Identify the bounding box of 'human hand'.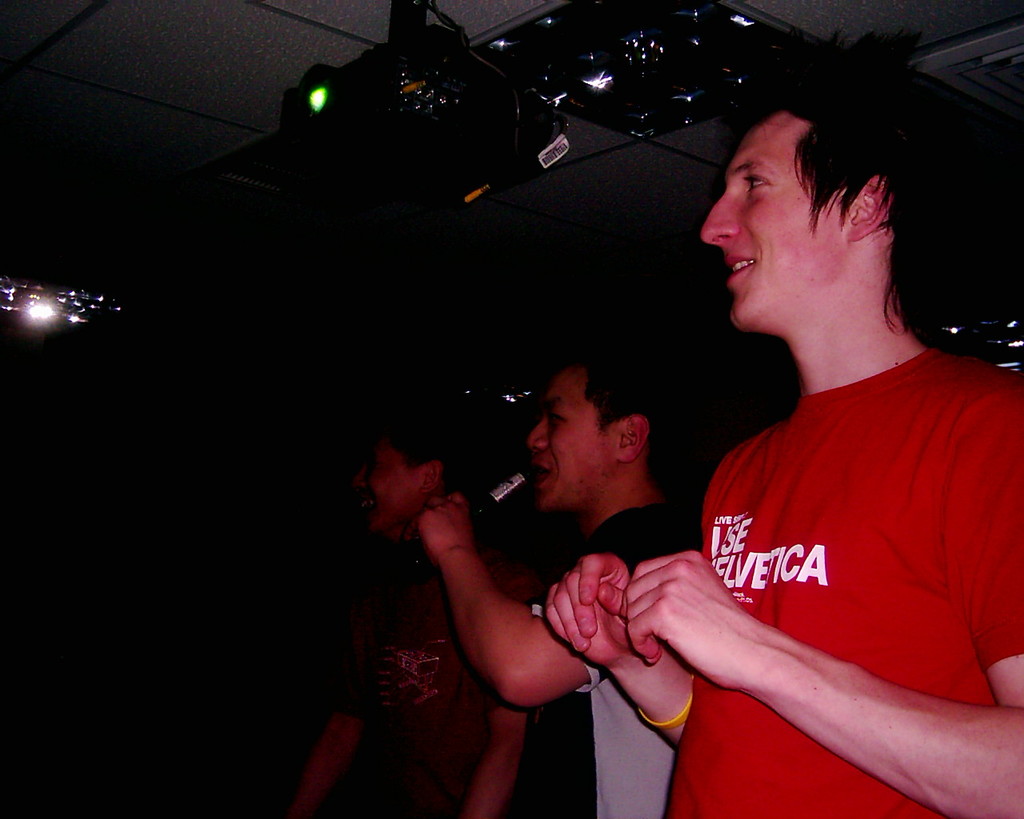
[406, 492, 480, 564].
